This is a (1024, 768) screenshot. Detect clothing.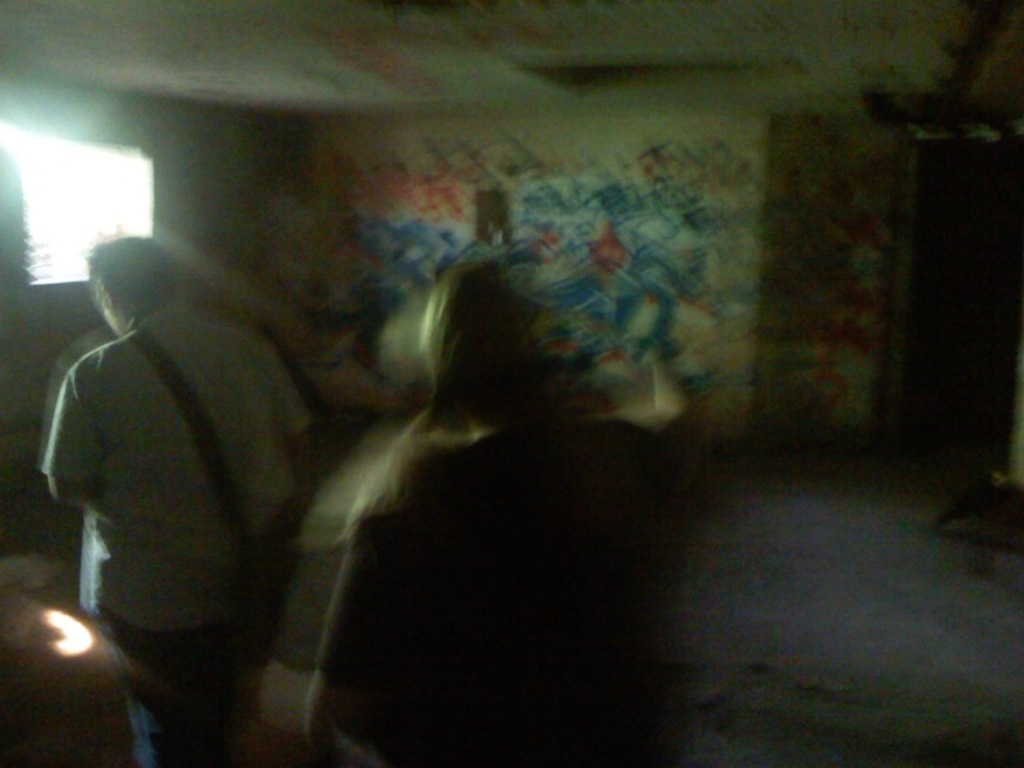
left=41, top=298, right=316, bottom=764.
